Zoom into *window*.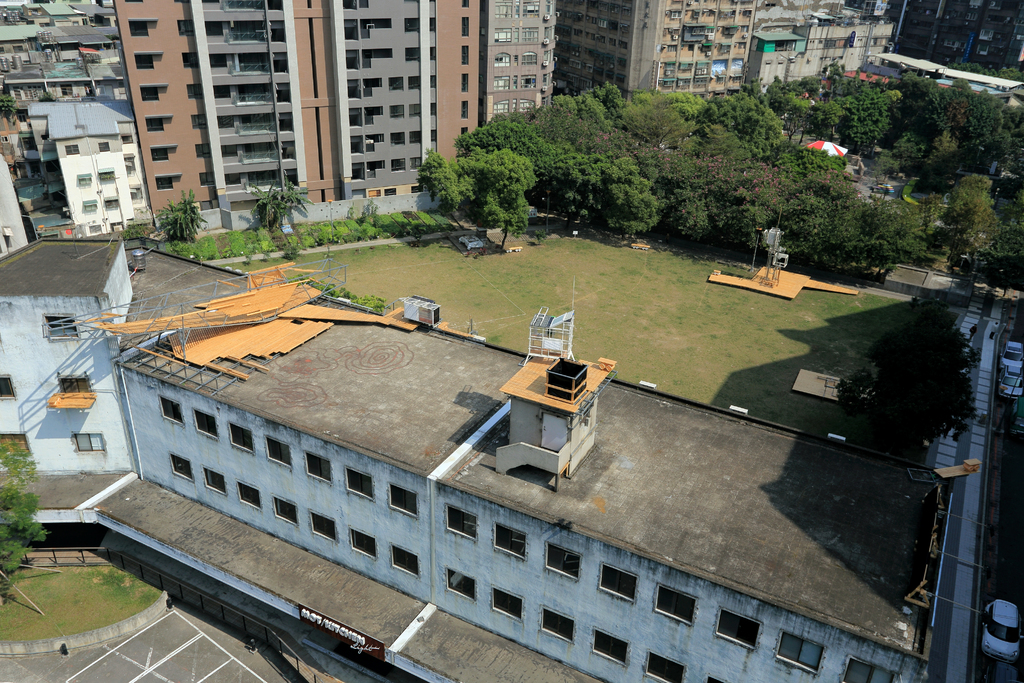
Zoom target: <bbox>524, 0, 538, 18</bbox>.
